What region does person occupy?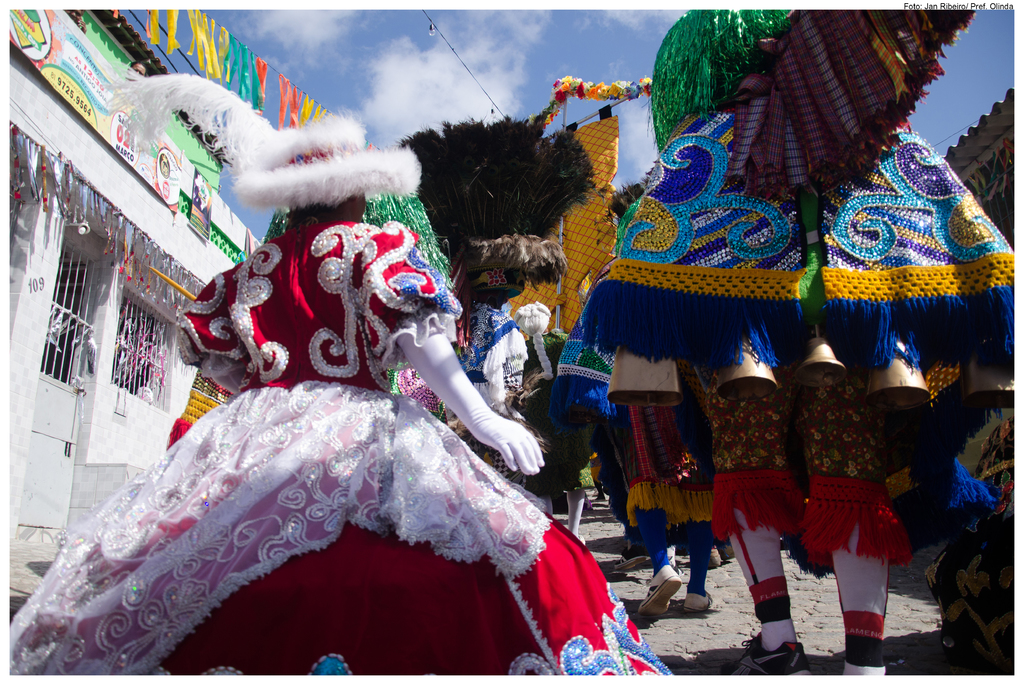
<box>560,6,1023,684</box>.
